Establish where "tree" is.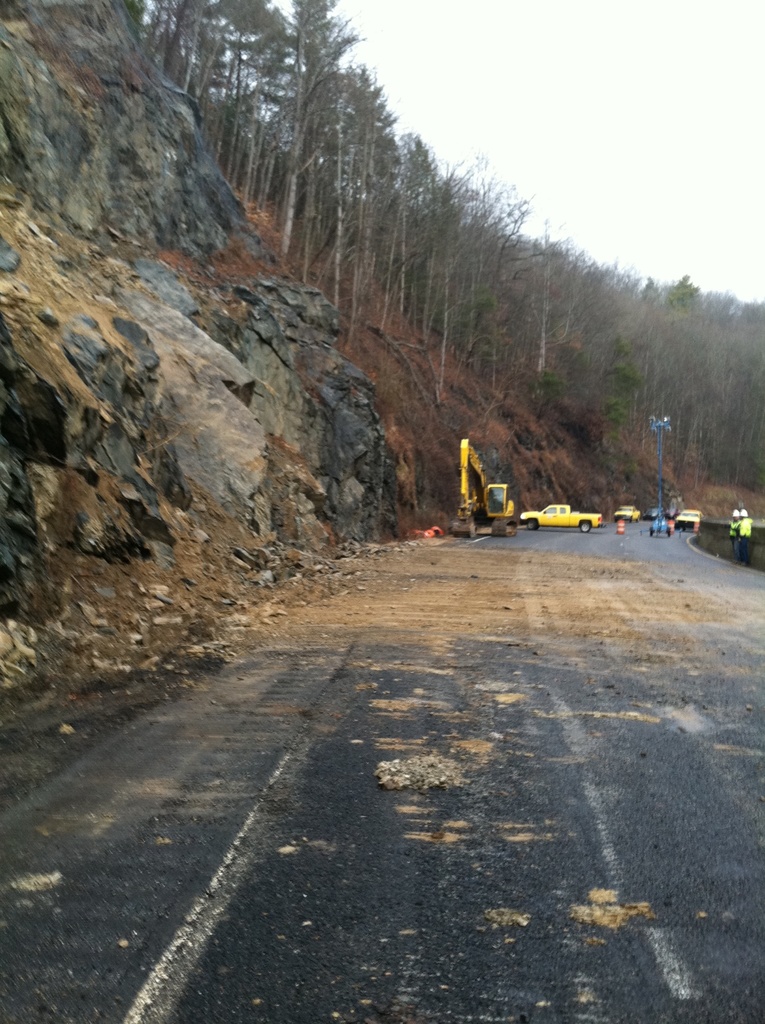
Established at select_region(232, 0, 365, 258).
